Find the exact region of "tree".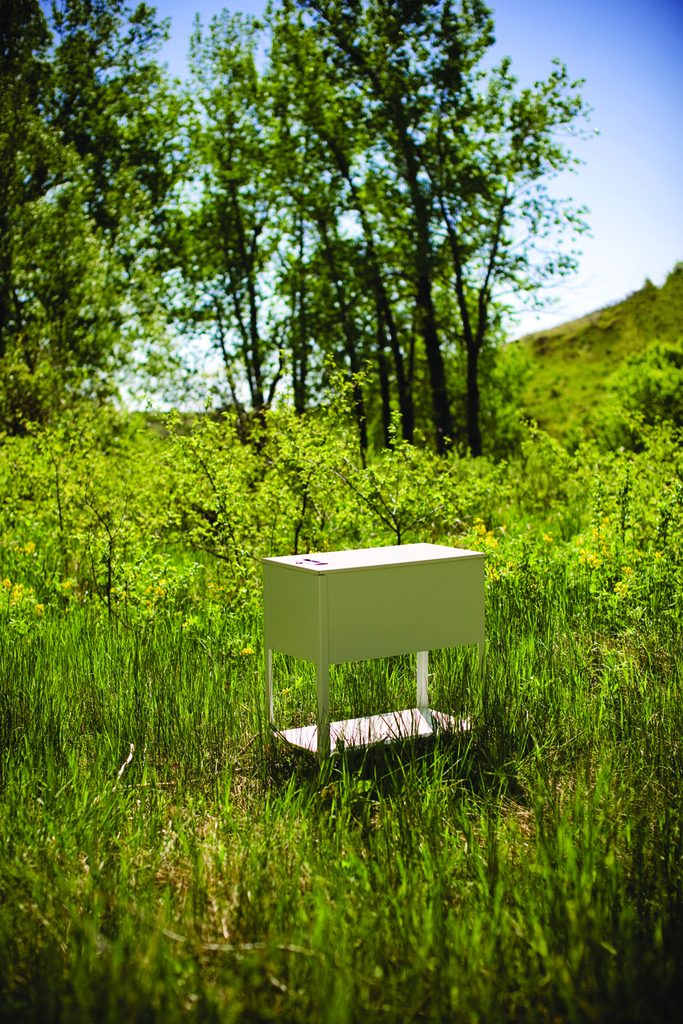
Exact region: box=[212, 0, 578, 441].
